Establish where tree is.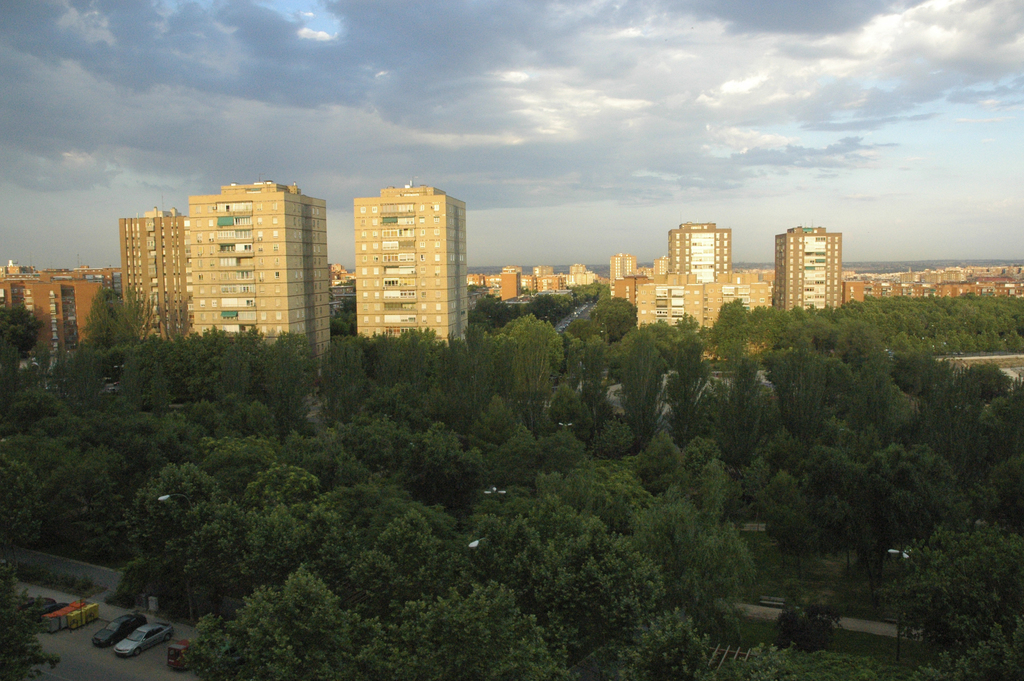
Established at {"left": 830, "top": 352, "right": 892, "bottom": 454}.
